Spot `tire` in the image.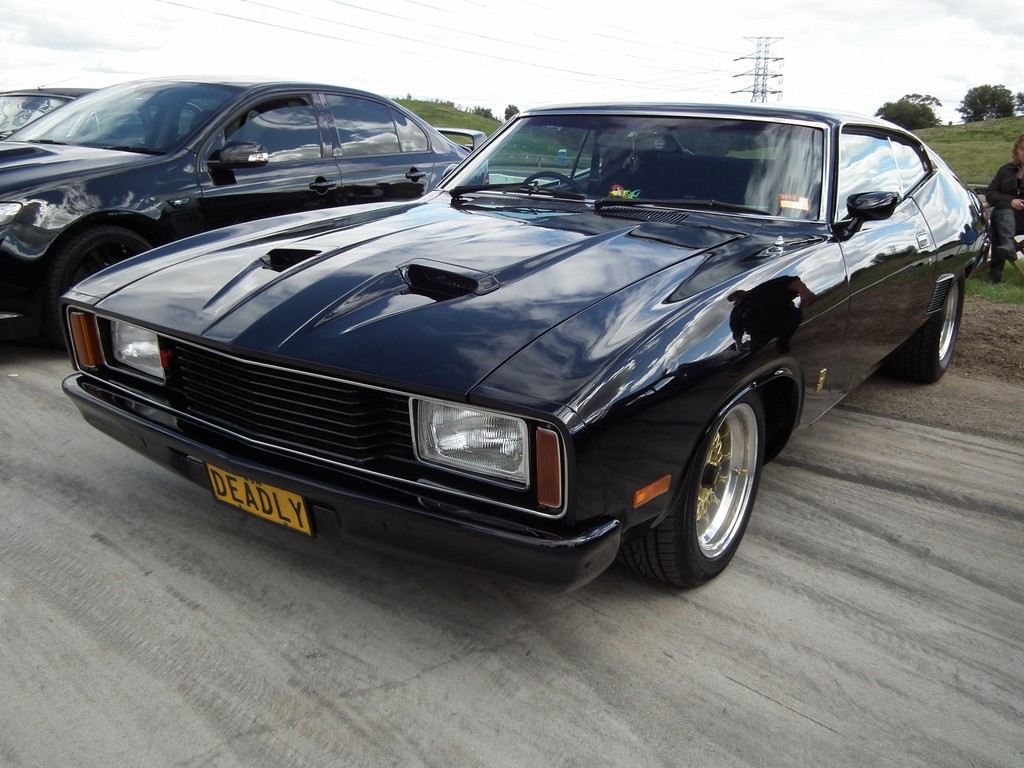
`tire` found at locate(890, 269, 964, 385).
